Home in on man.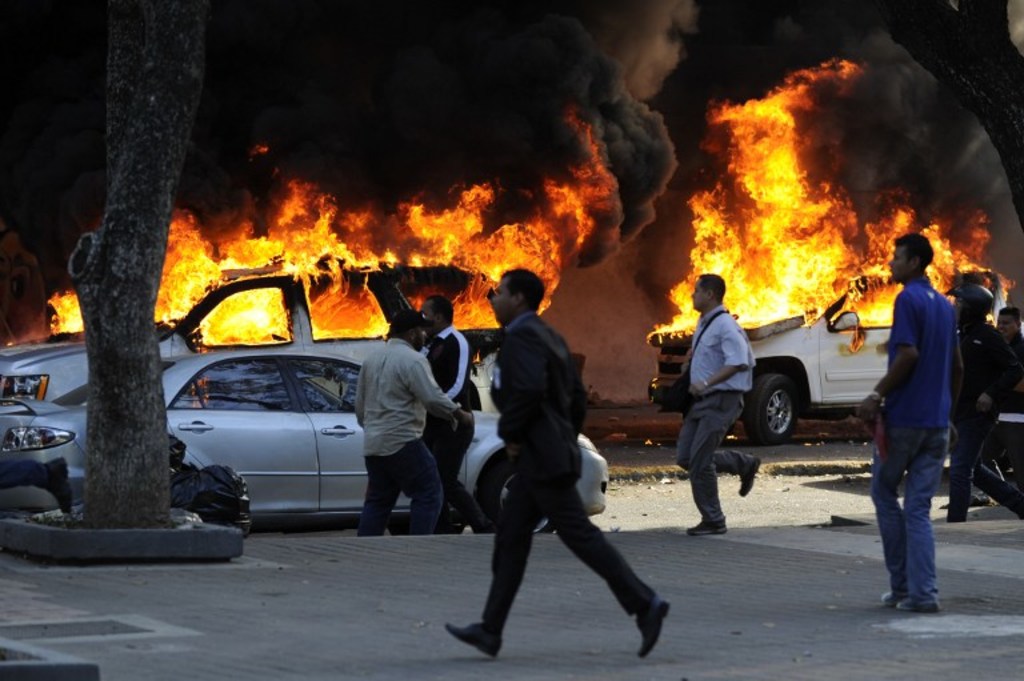
Homed in at x1=348 y1=329 x2=469 y2=534.
